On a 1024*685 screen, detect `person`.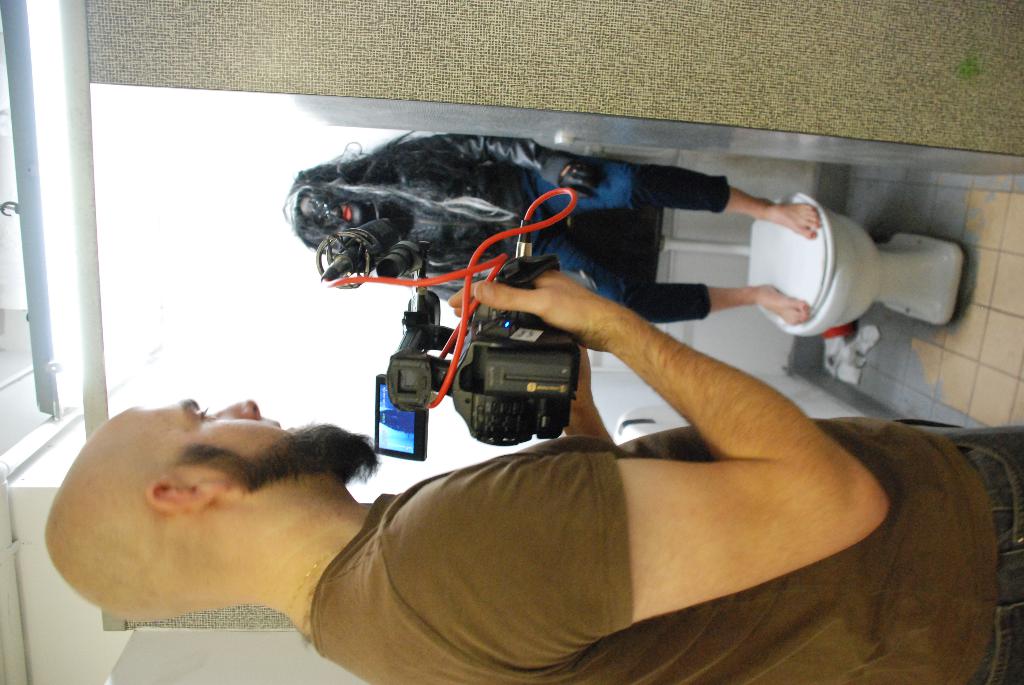
[285, 134, 825, 329].
